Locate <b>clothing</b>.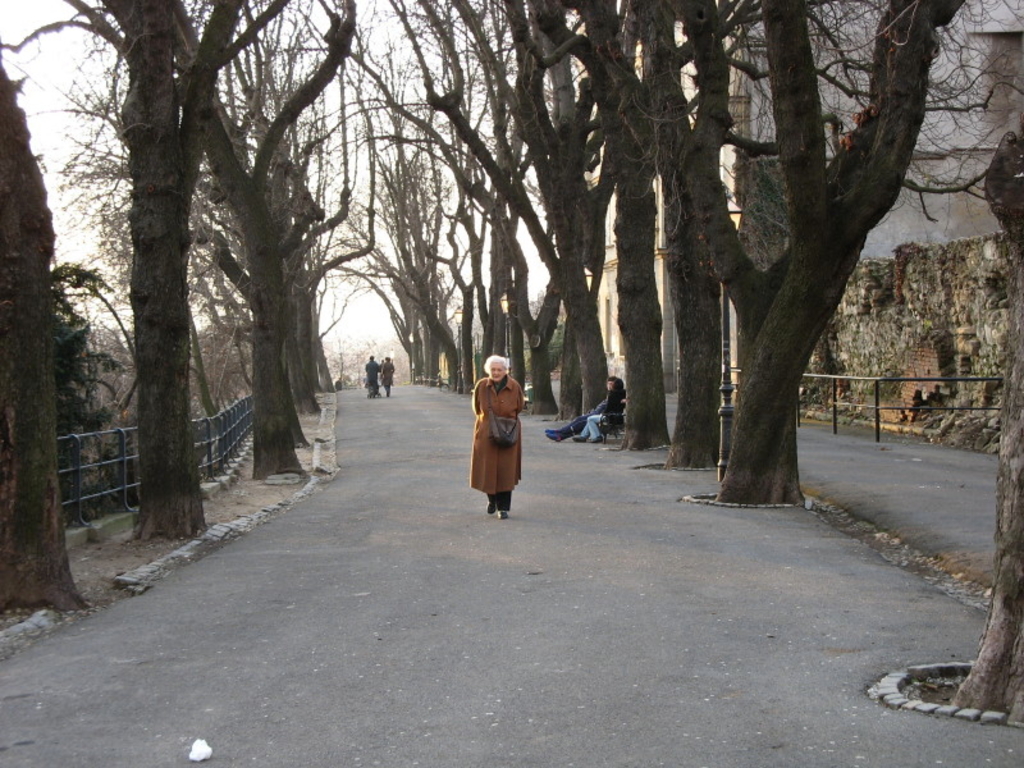
Bounding box: select_region(582, 389, 625, 435).
